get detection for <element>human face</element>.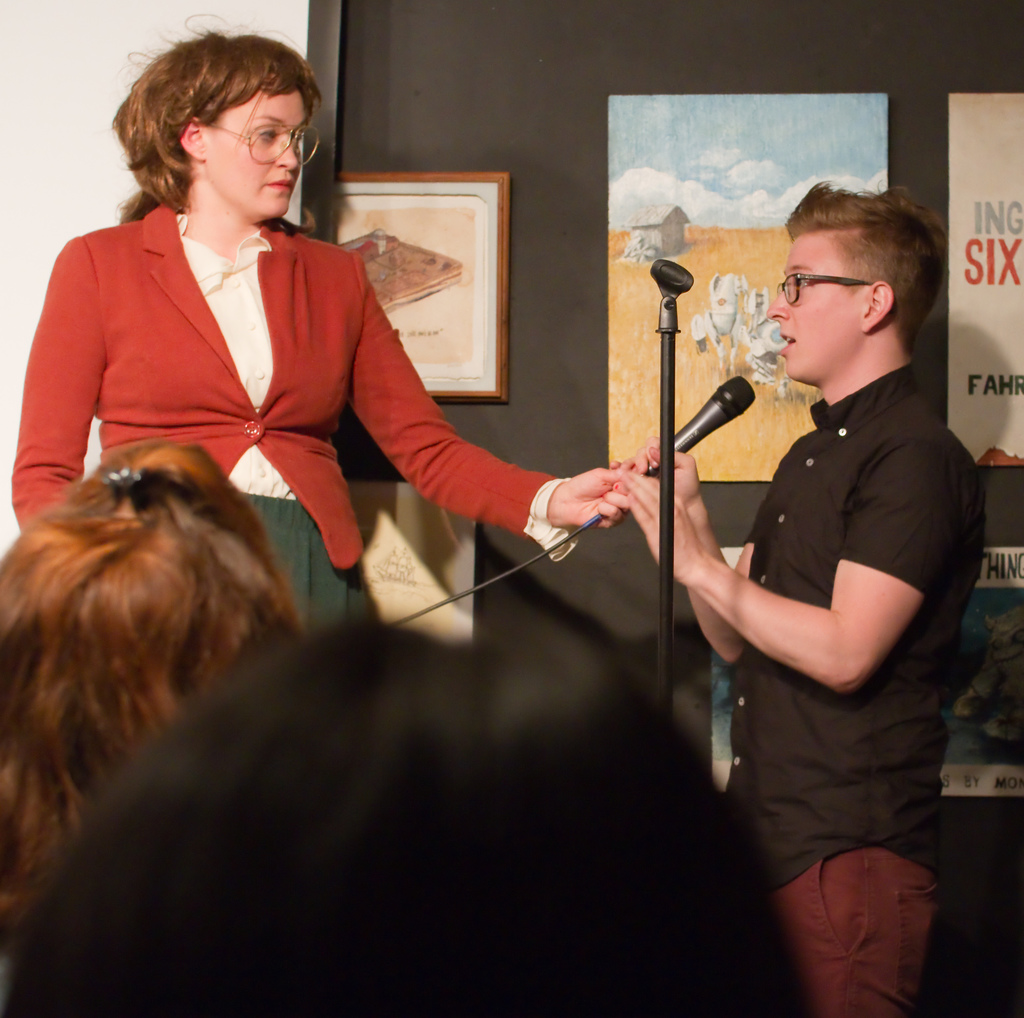
Detection: (198,82,313,223).
